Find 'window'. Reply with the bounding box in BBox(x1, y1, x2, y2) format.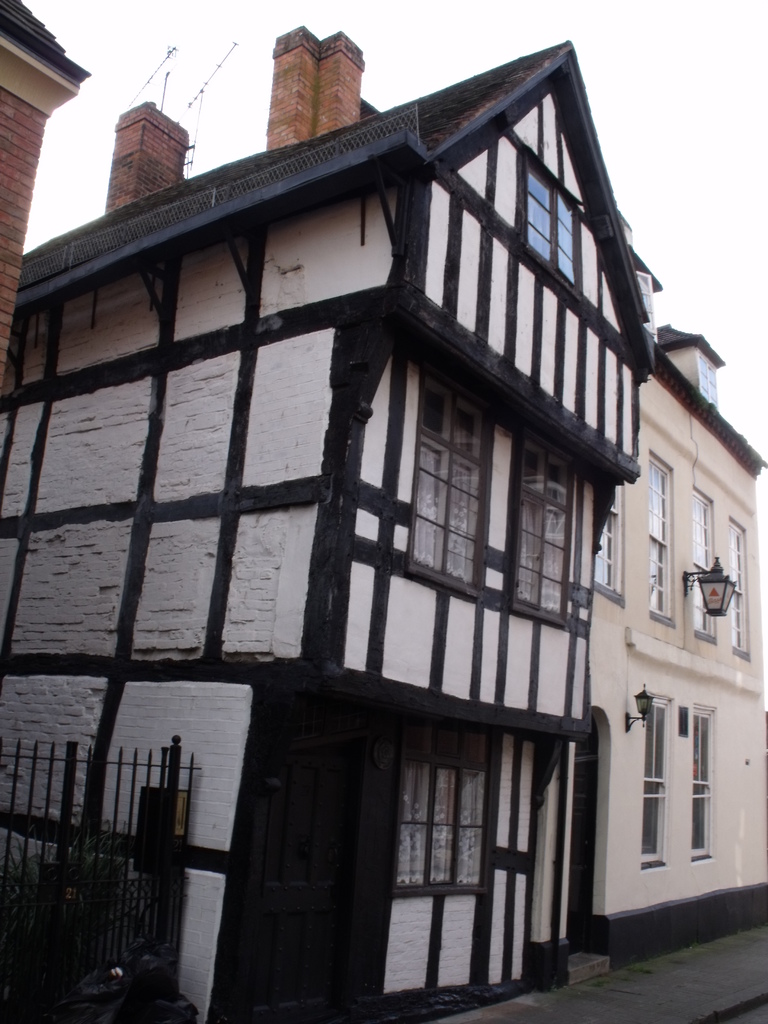
BBox(506, 429, 572, 627).
